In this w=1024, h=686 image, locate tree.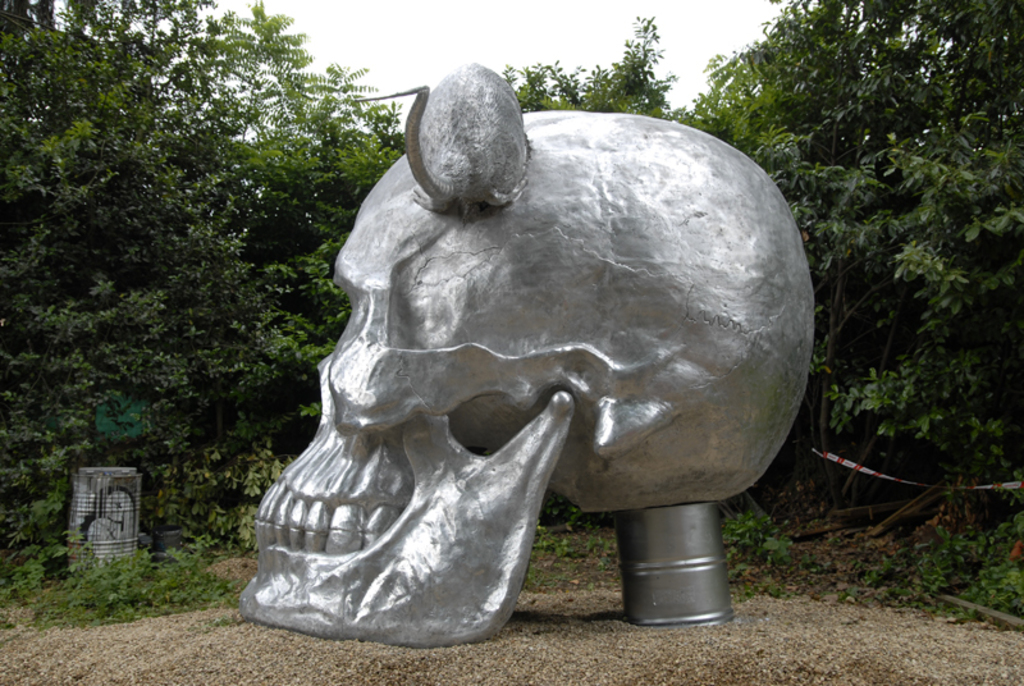
Bounding box: select_region(500, 5, 690, 116).
